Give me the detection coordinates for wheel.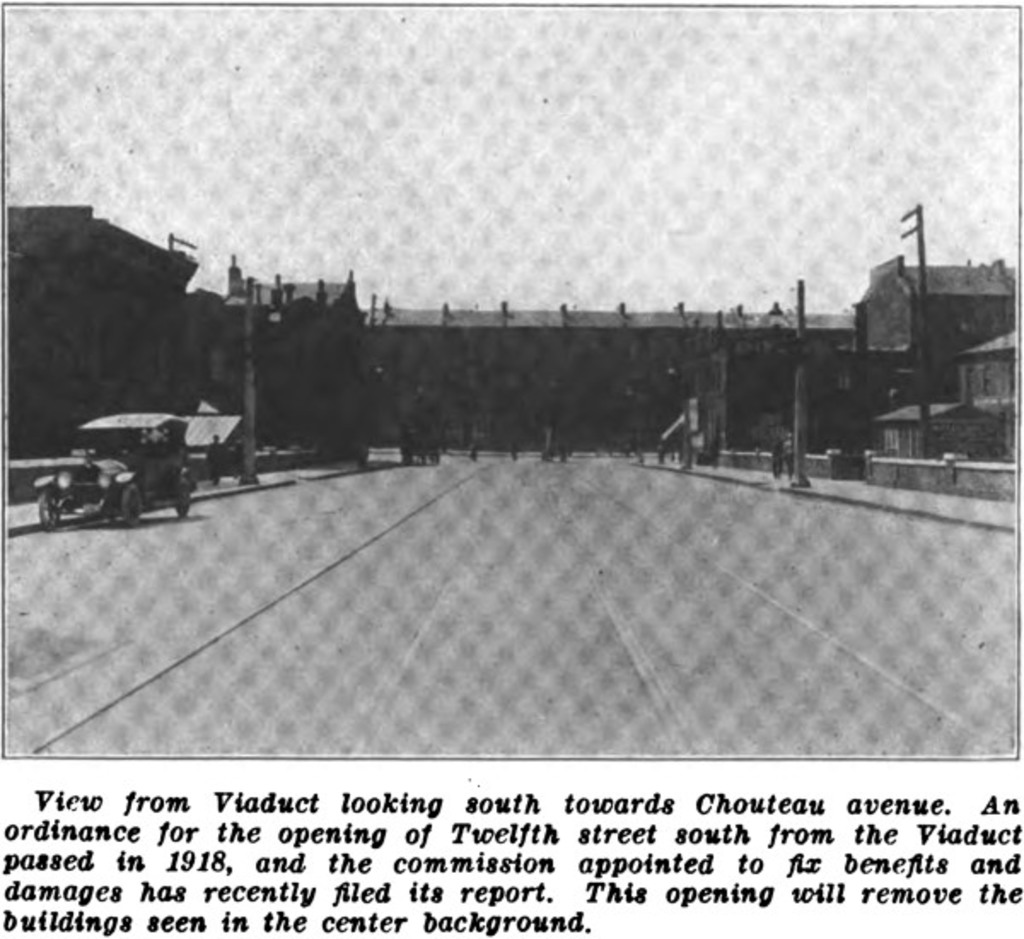
(left=174, top=485, right=189, bottom=517).
